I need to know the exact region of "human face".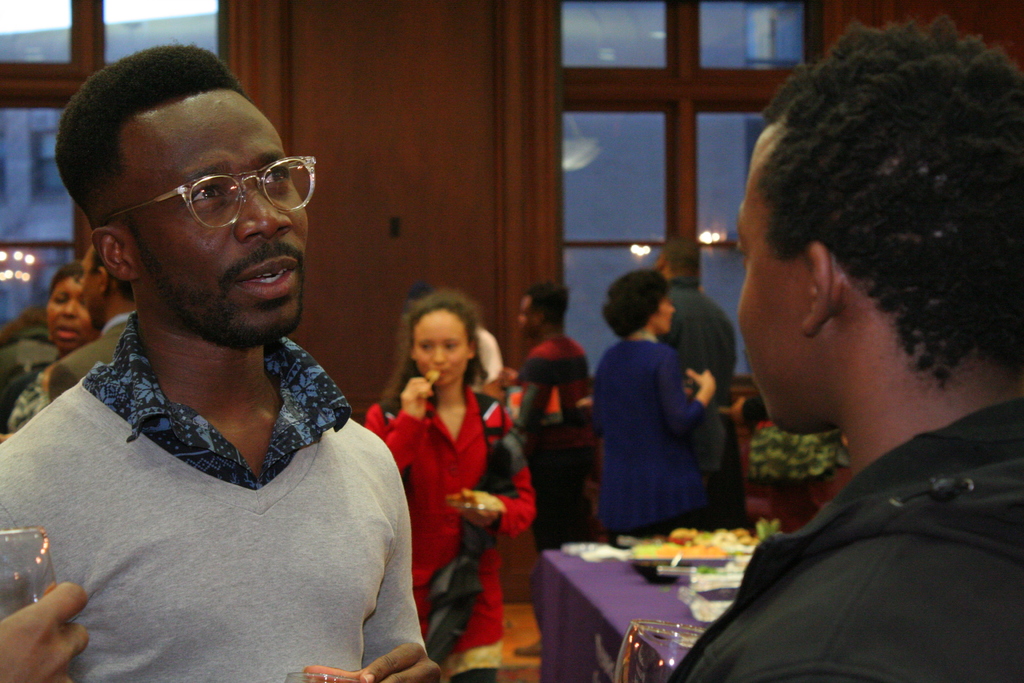
Region: [732,133,815,424].
